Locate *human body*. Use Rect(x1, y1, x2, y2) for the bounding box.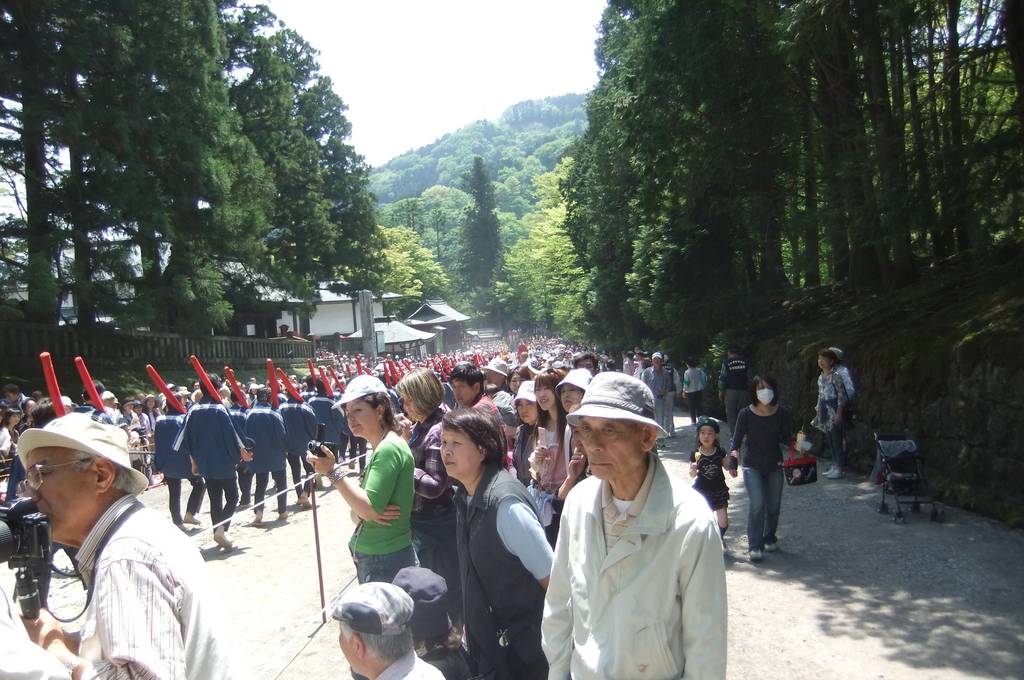
Rect(332, 576, 444, 679).
